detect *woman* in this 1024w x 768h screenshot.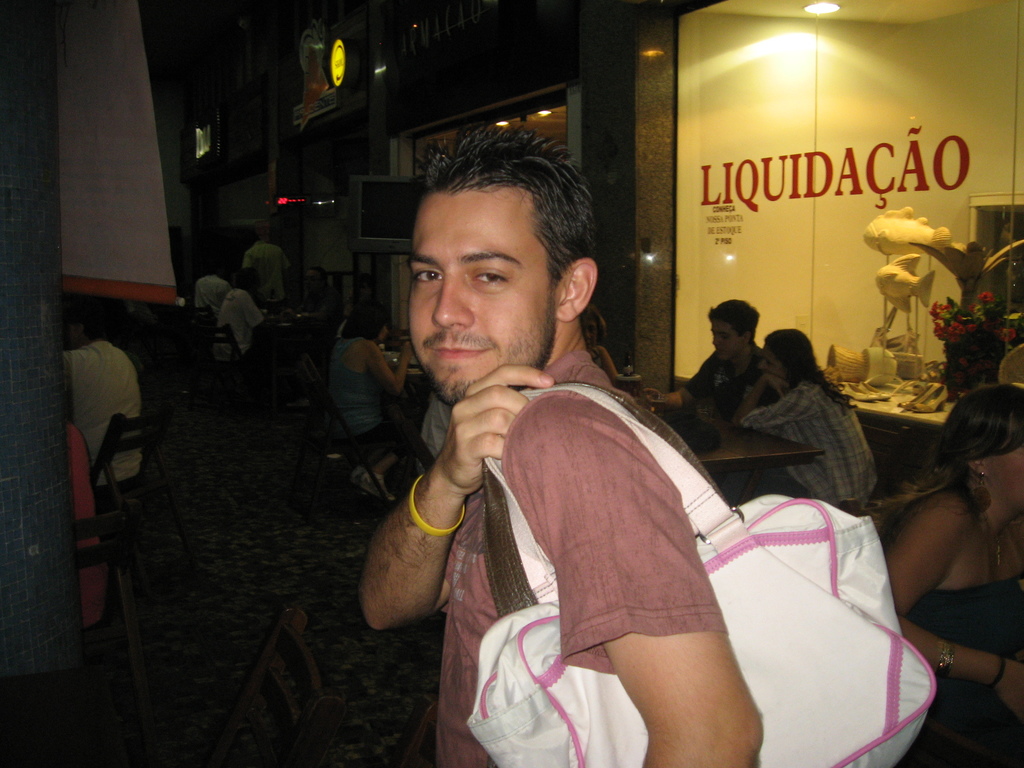
Detection: bbox=(883, 383, 1023, 767).
